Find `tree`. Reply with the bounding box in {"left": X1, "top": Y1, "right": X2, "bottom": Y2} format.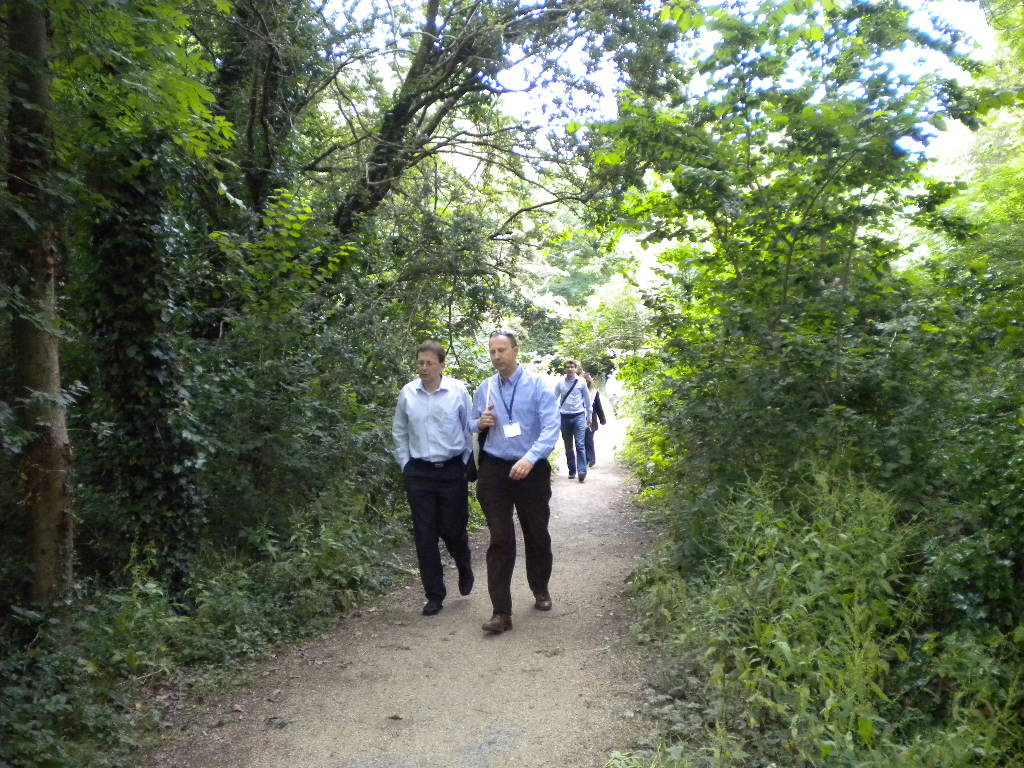
{"left": 0, "top": 0, "right": 619, "bottom": 619}.
